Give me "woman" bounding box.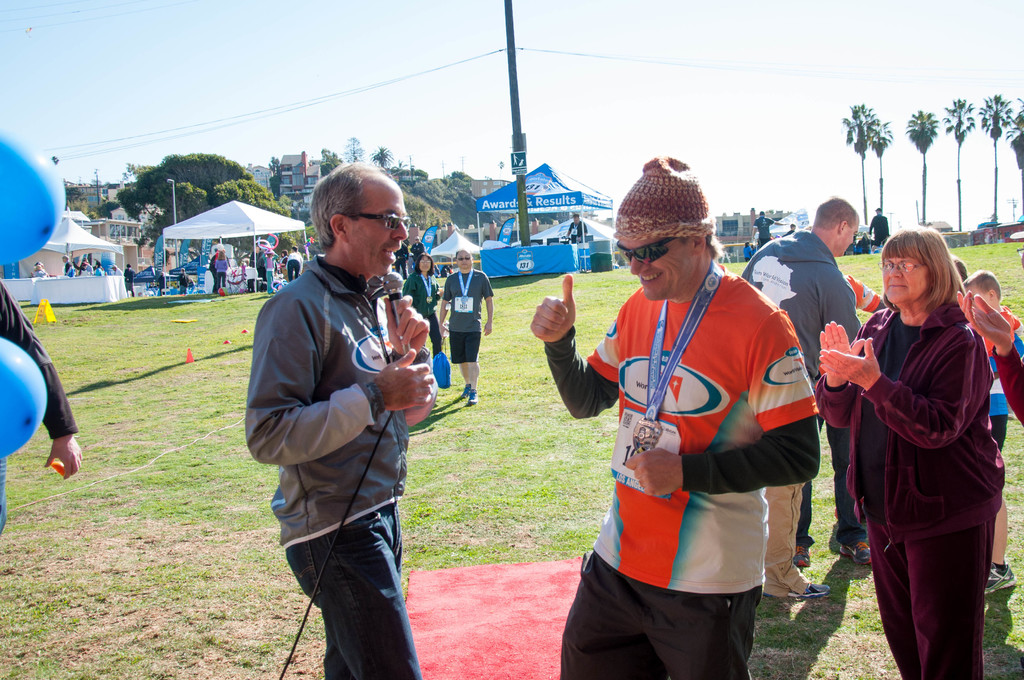
[403, 253, 442, 366].
